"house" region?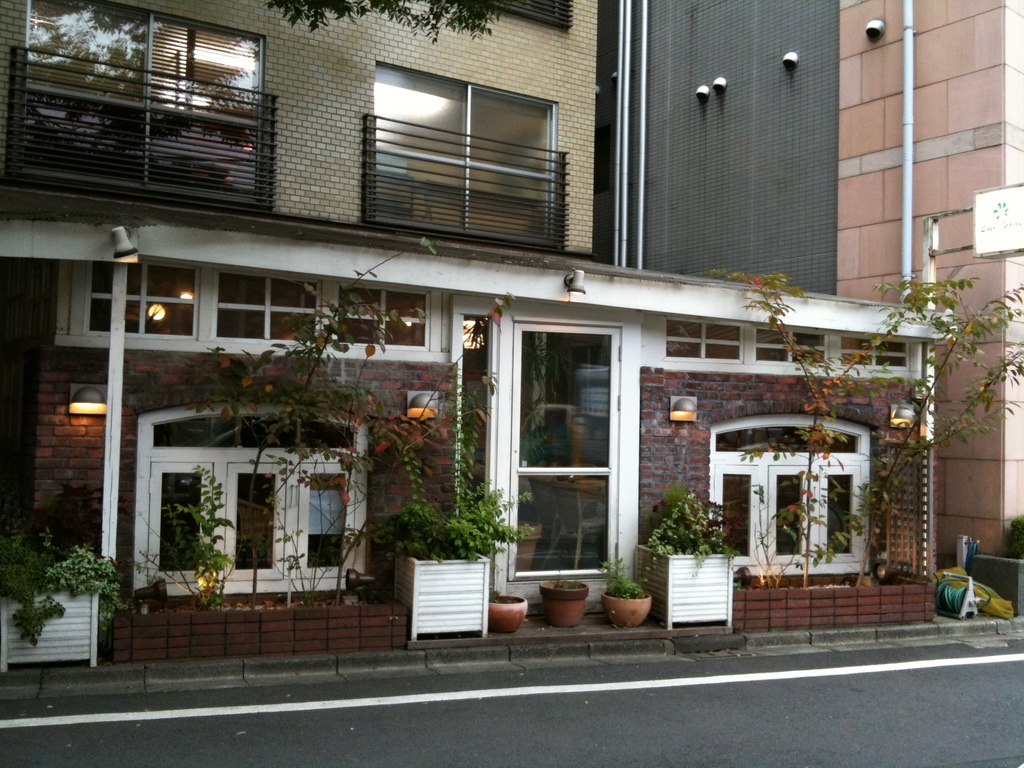
[x1=0, y1=0, x2=956, y2=681]
